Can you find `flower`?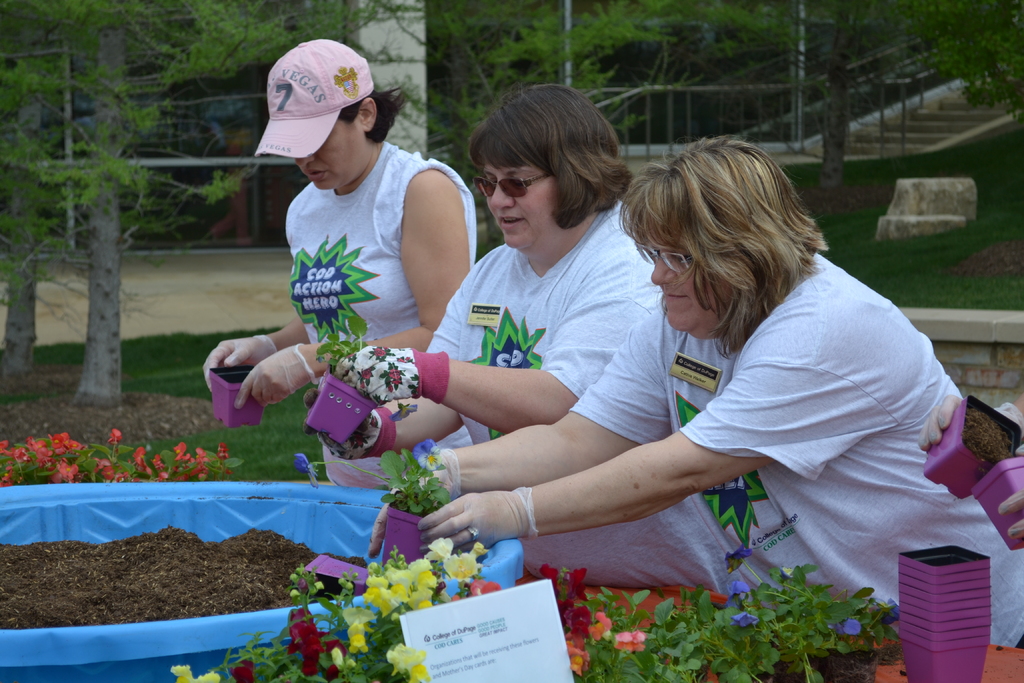
Yes, bounding box: Rect(291, 450, 324, 488).
